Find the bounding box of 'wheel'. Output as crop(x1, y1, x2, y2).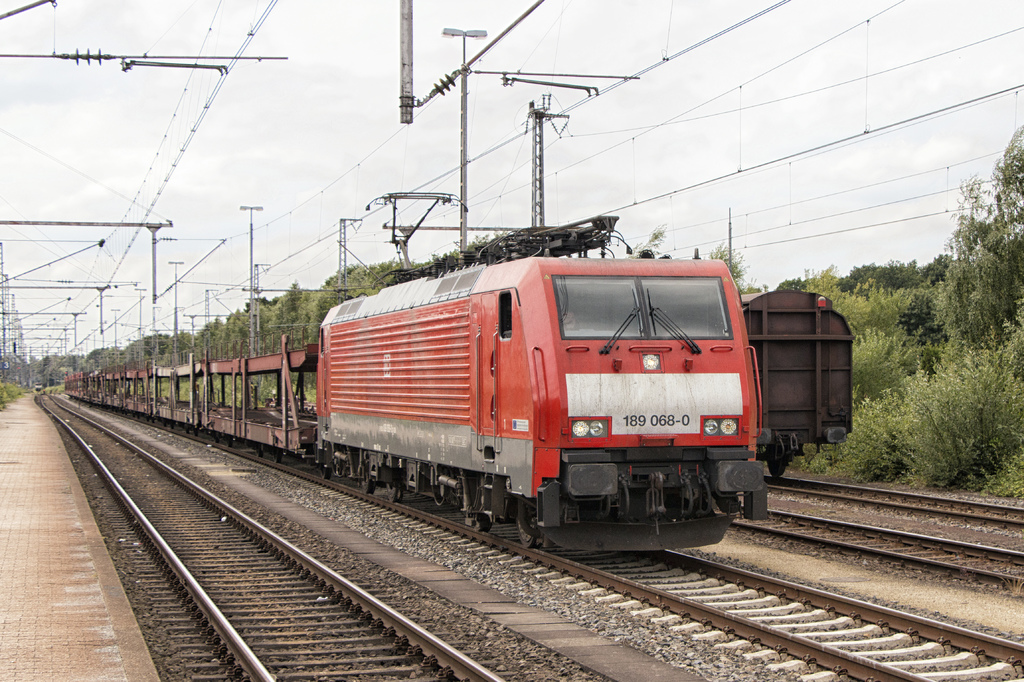
crop(161, 419, 168, 427).
